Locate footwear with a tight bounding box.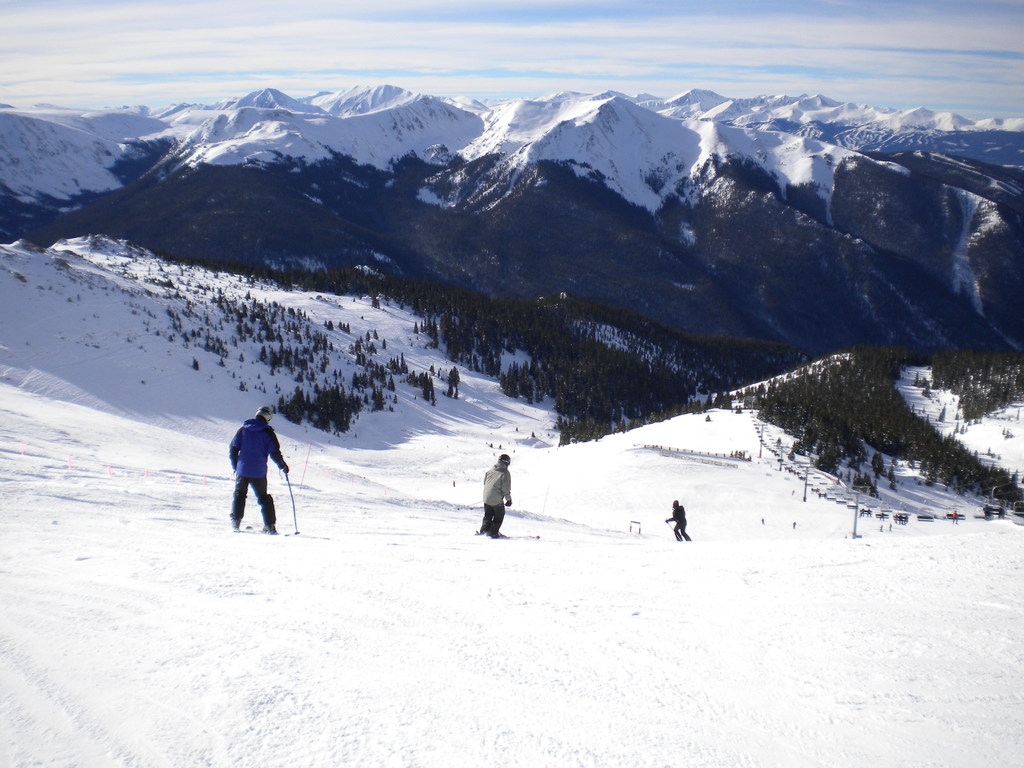
Rect(490, 532, 505, 540).
